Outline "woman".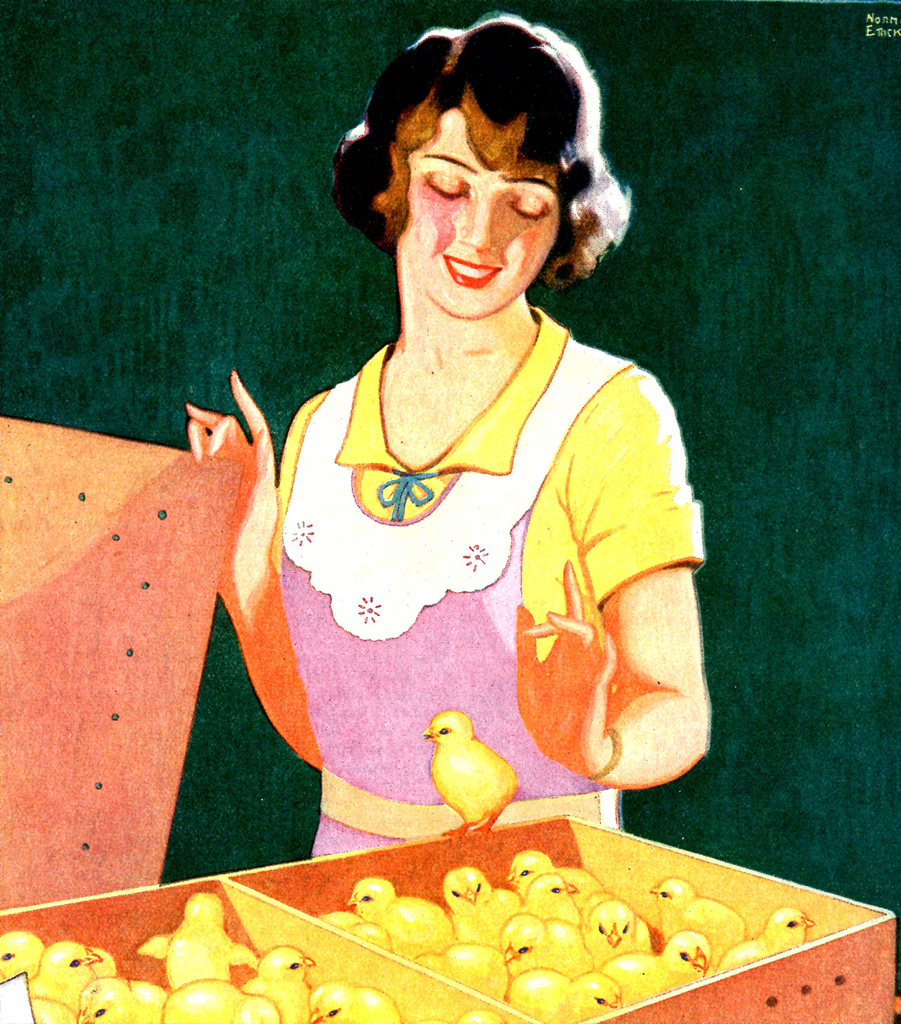
Outline: box=[145, 54, 759, 884].
